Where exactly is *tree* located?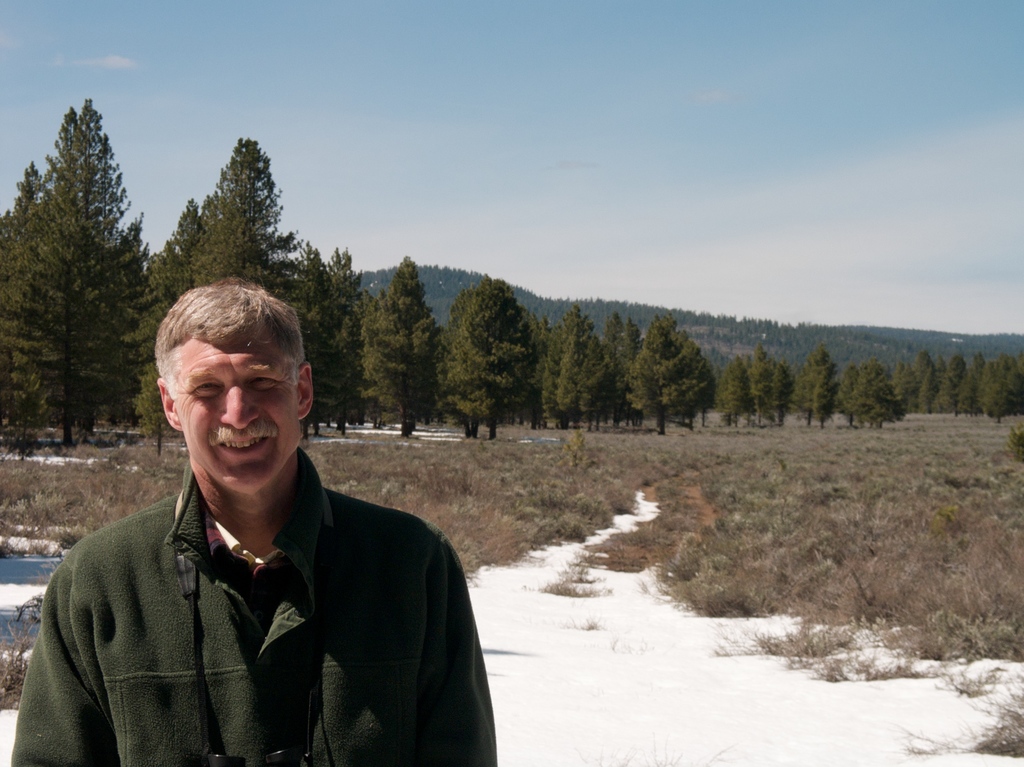
Its bounding box is crop(937, 356, 964, 406).
